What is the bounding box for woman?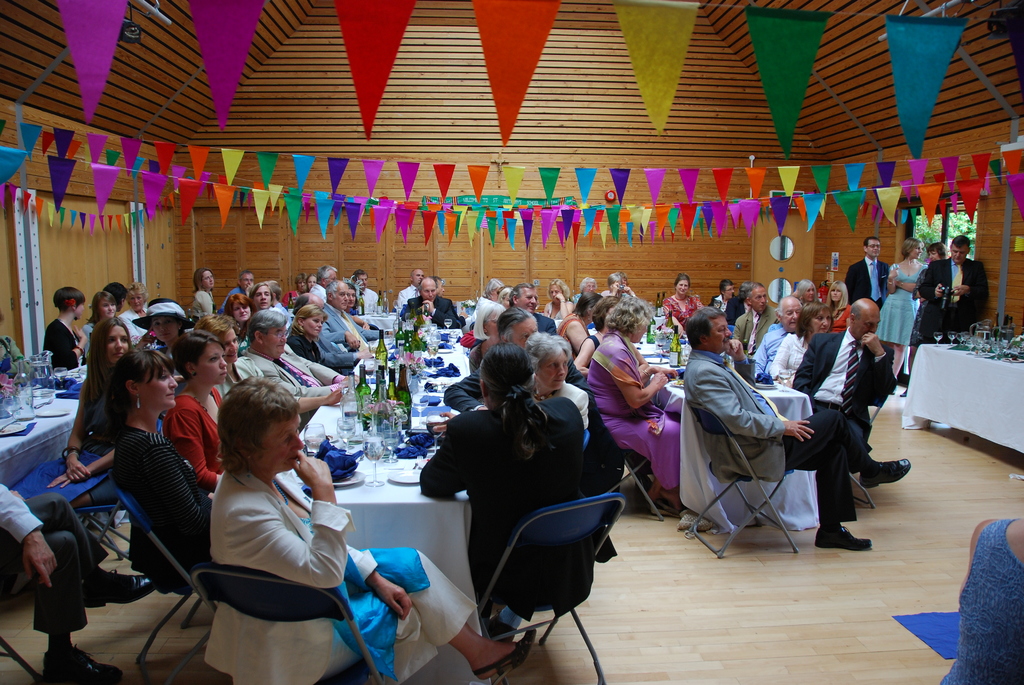
115 280 149 341.
